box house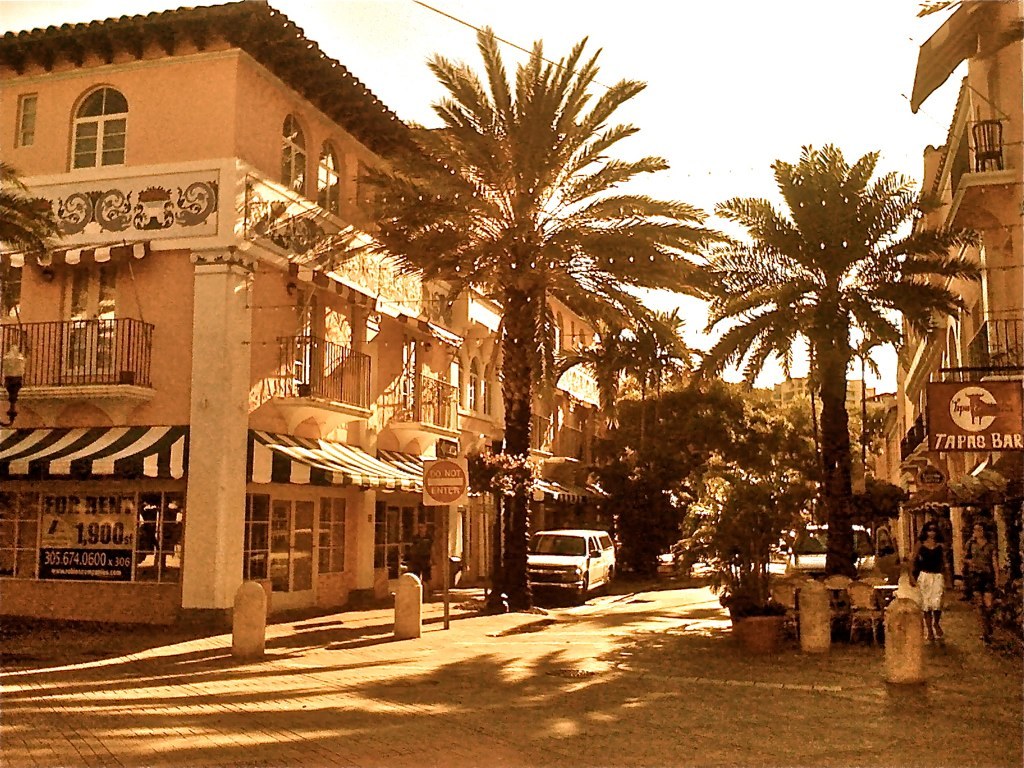
{"x1": 882, "y1": 0, "x2": 1023, "y2": 603}
